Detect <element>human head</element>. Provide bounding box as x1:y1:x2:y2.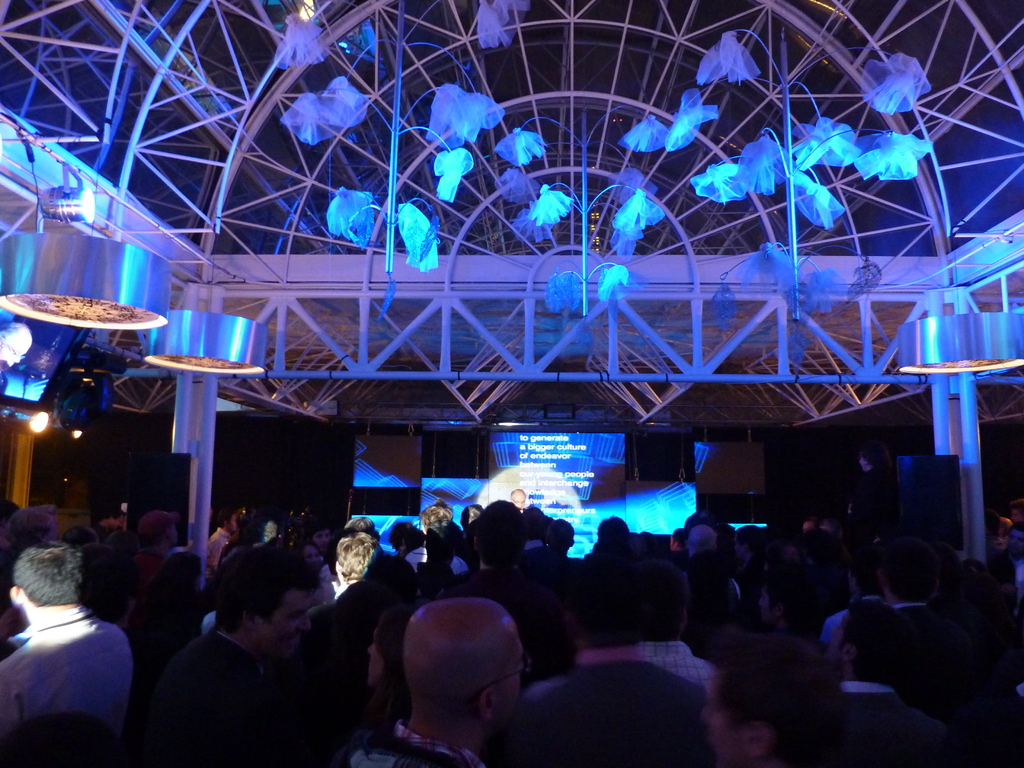
701:621:838:767.
